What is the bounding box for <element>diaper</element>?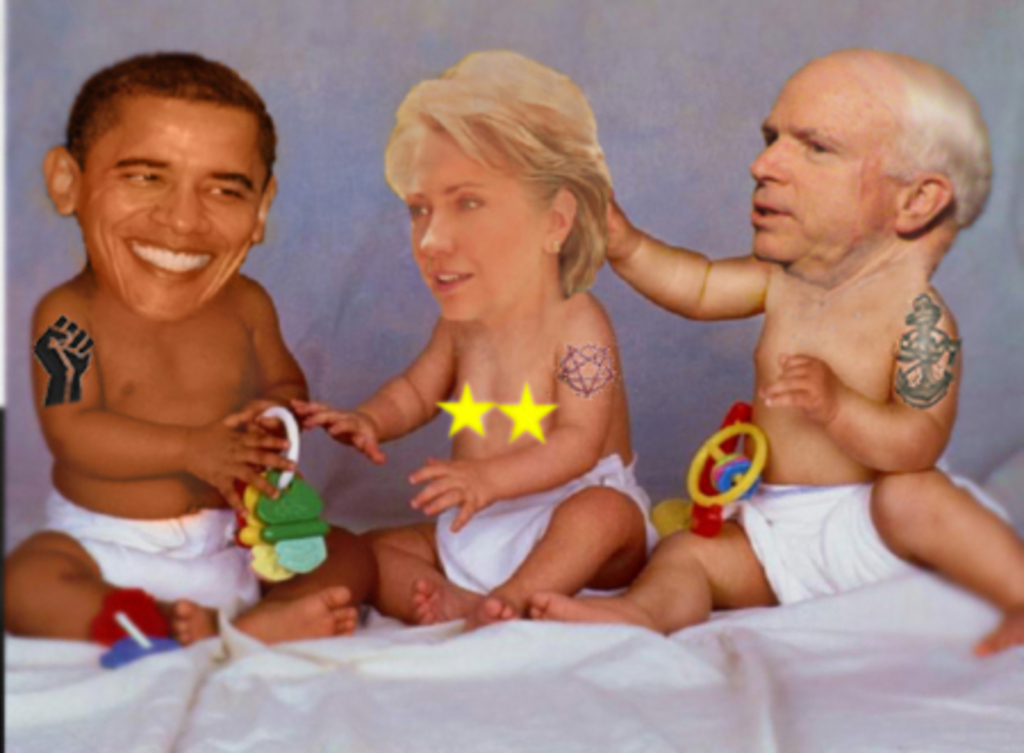
region(737, 457, 1015, 607).
